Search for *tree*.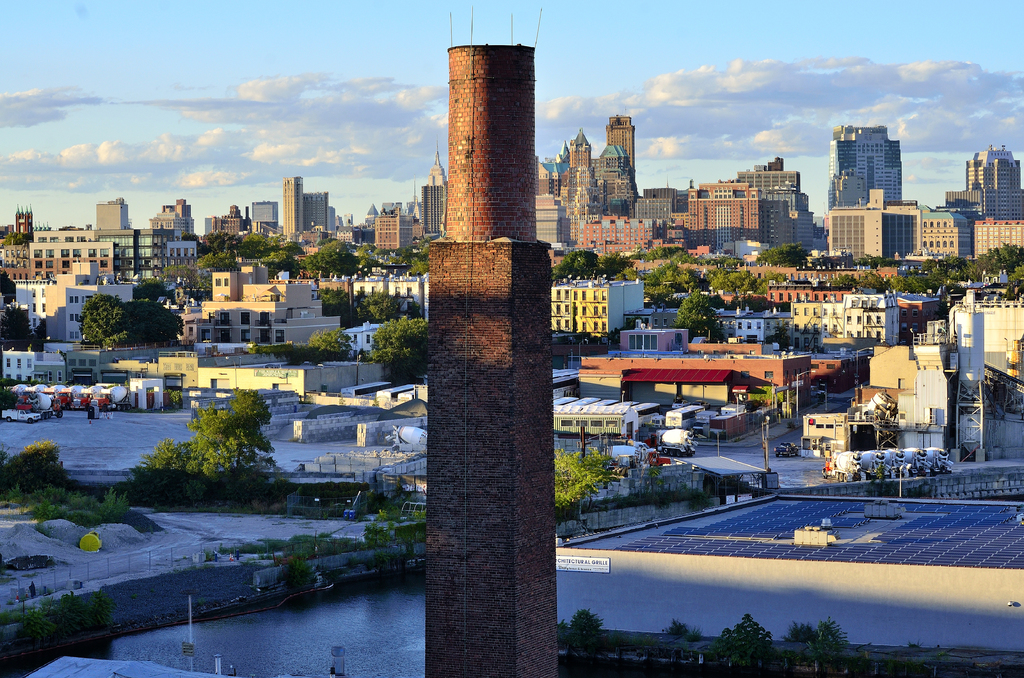
Found at region(0, 270, 49, 351).
